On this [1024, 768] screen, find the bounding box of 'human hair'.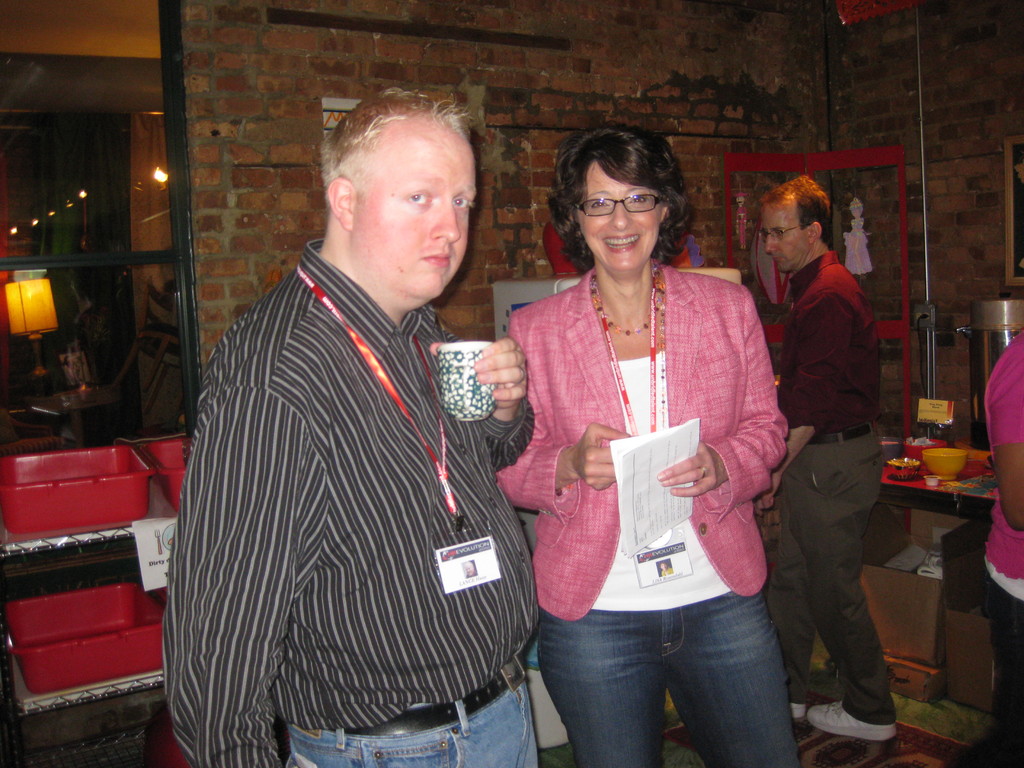
Bounding box: (left=319, top=87, right=477, bottom=214).
